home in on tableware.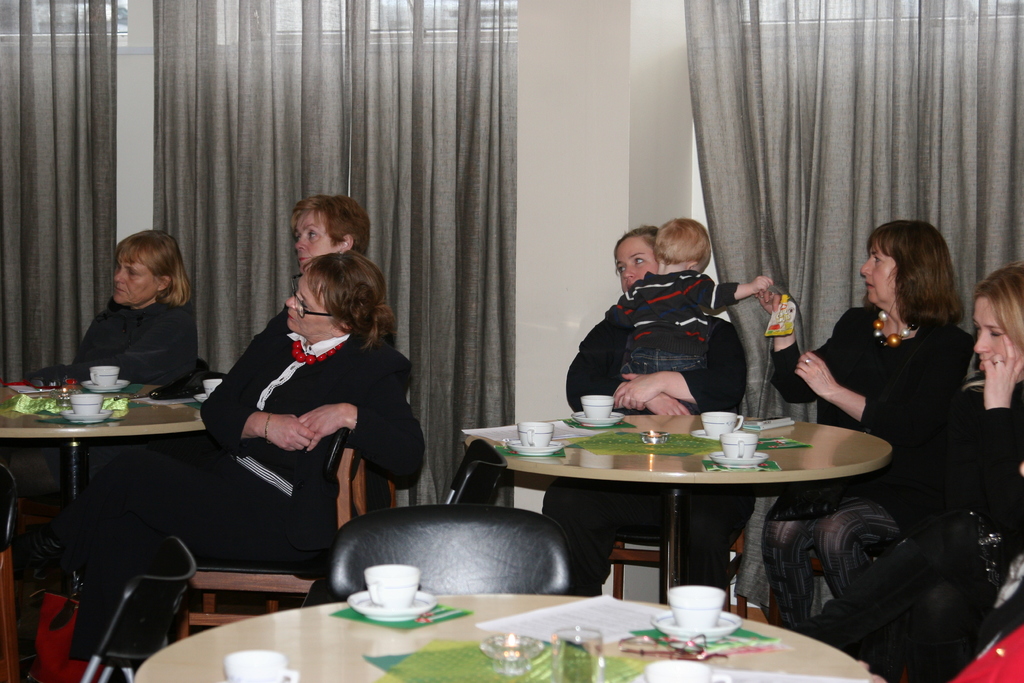
Homed in at 652 584 744 639.
